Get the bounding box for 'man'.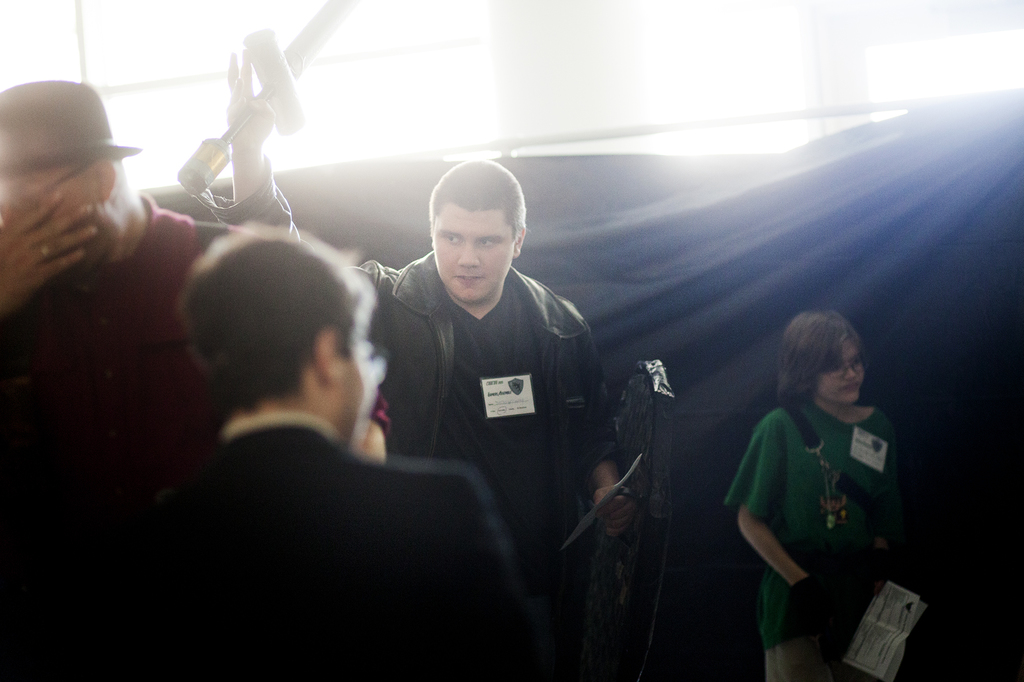
[x1=349, y1=166, x2=624, y2=600].
